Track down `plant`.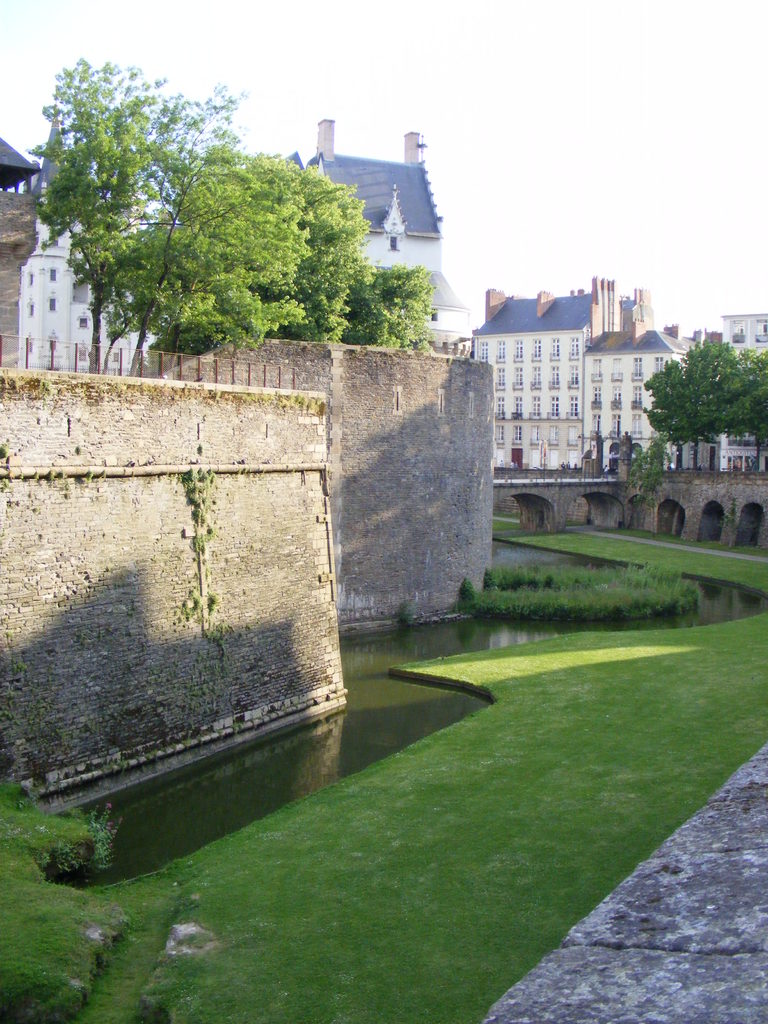
Tracked to [200, 468, 214, 487].
